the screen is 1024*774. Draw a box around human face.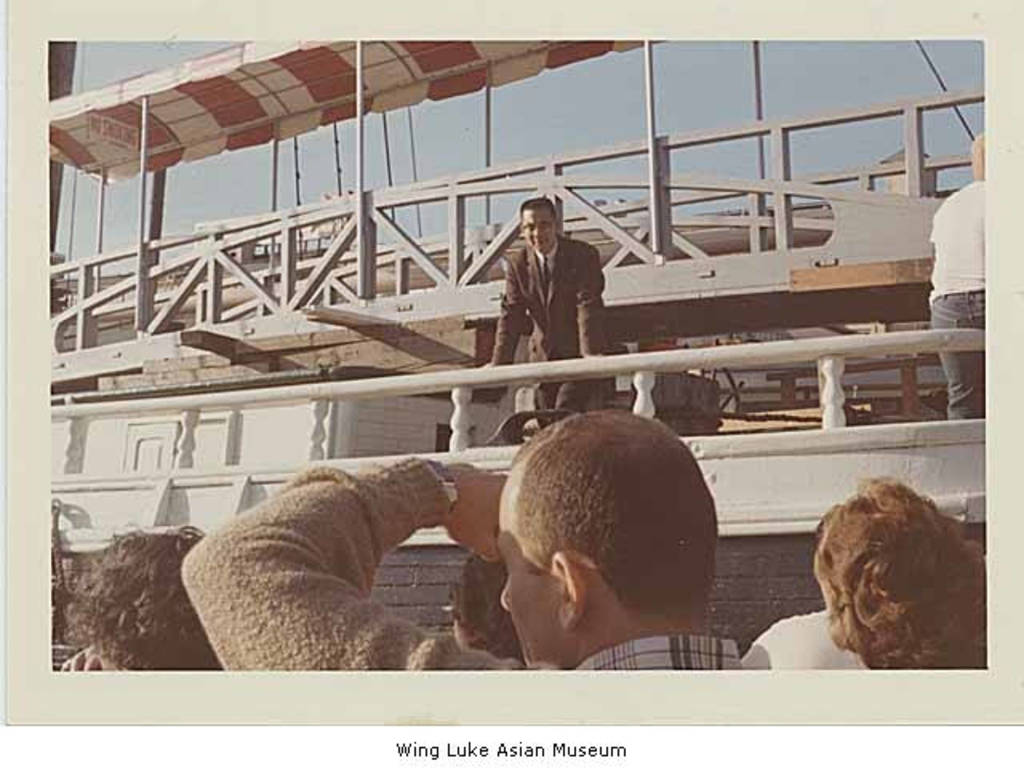
[x1=494, y1=477, x2=552, y2=667].
